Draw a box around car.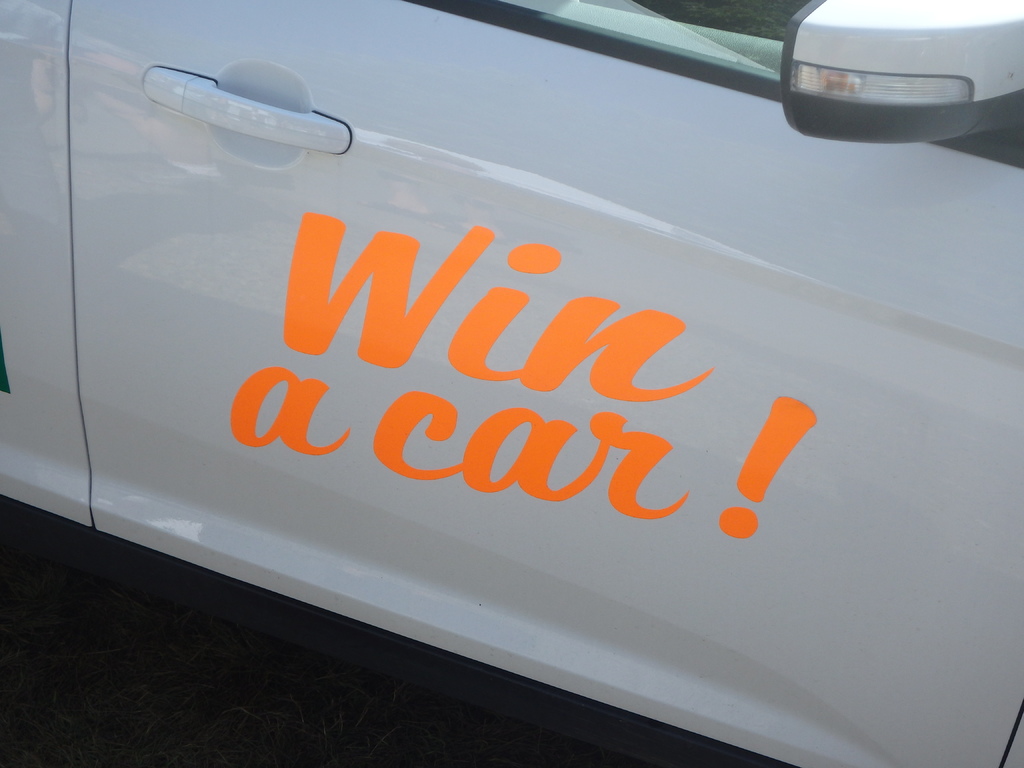
locate(1, 0, 1023, 767).
